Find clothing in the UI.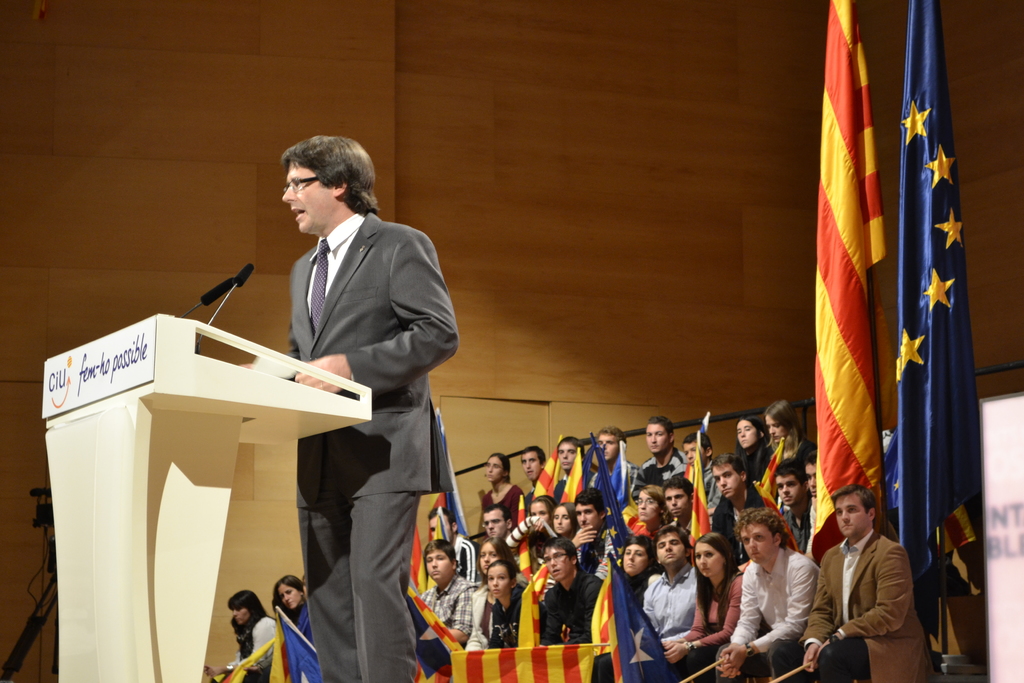
UI element at bbox(624, 569, 652, 602).
